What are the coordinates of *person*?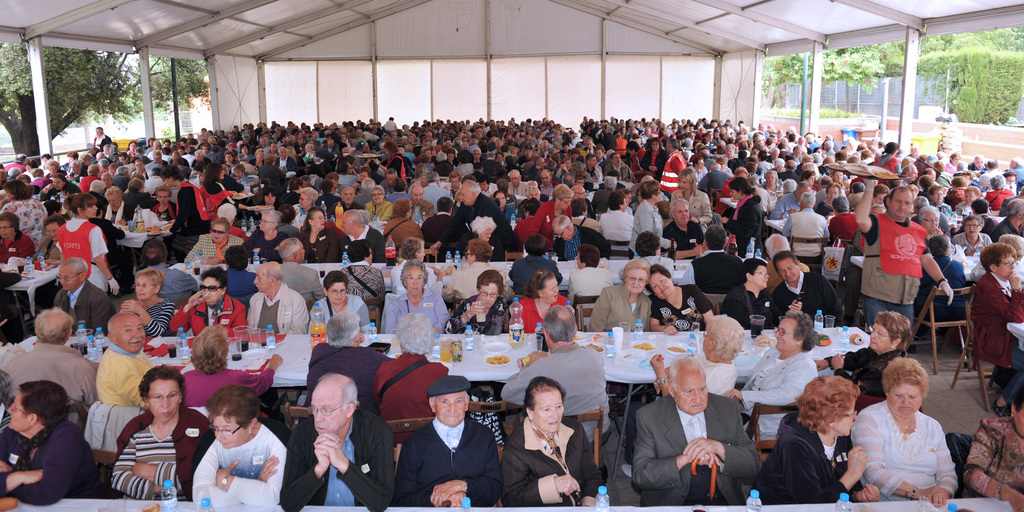
[left=590, top=260, right=653, bottom=331].
